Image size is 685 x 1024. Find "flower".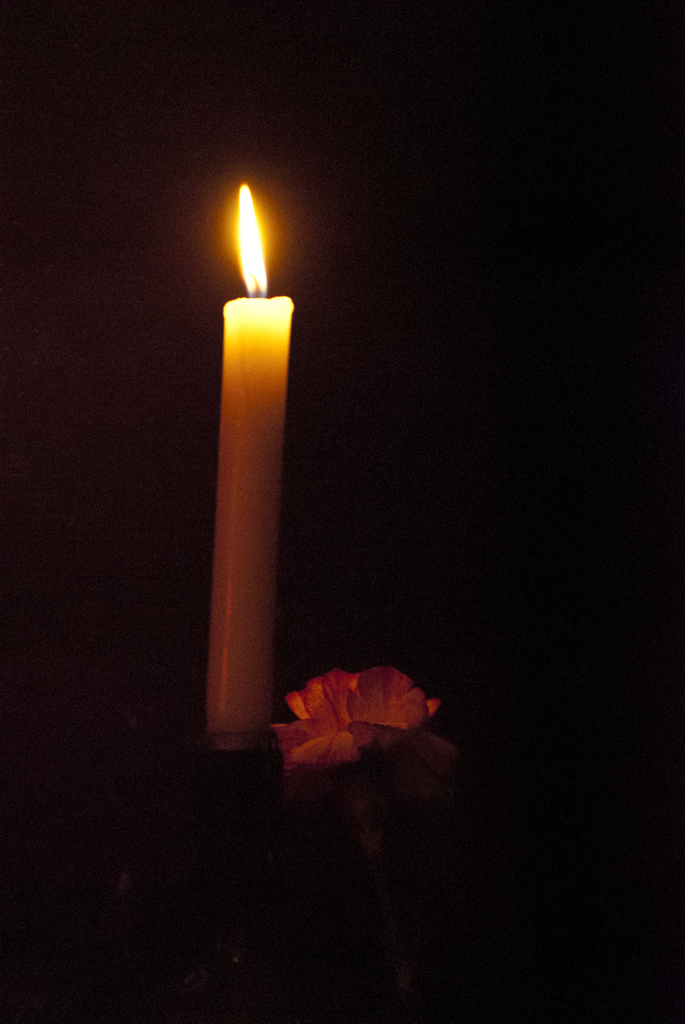
[270,668,444,776].
